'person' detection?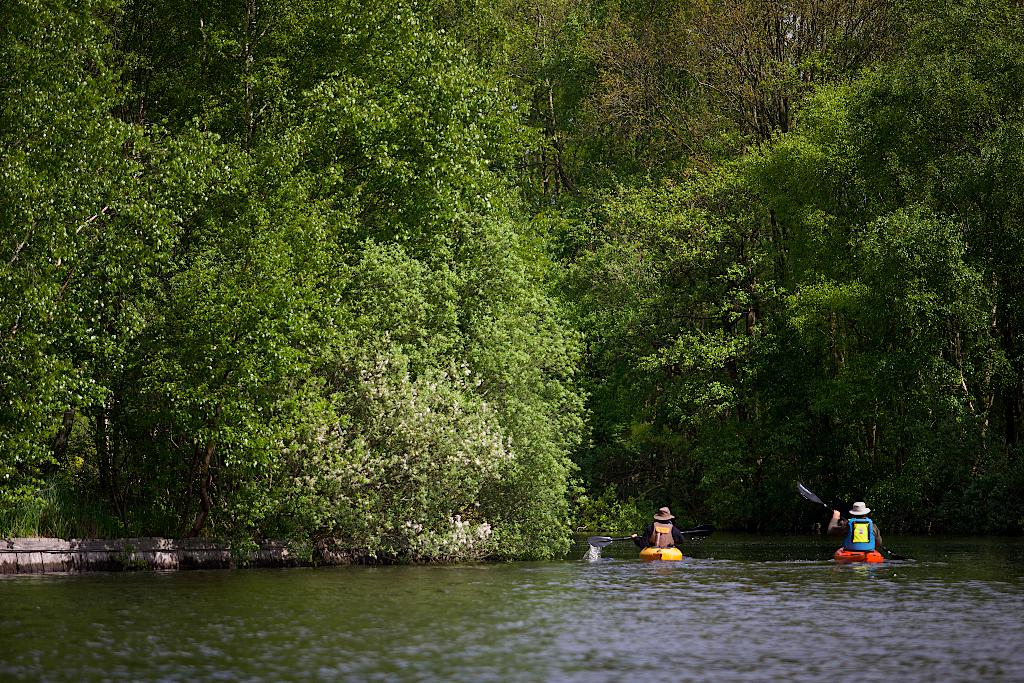
rect(824, 499, 883, 547)
